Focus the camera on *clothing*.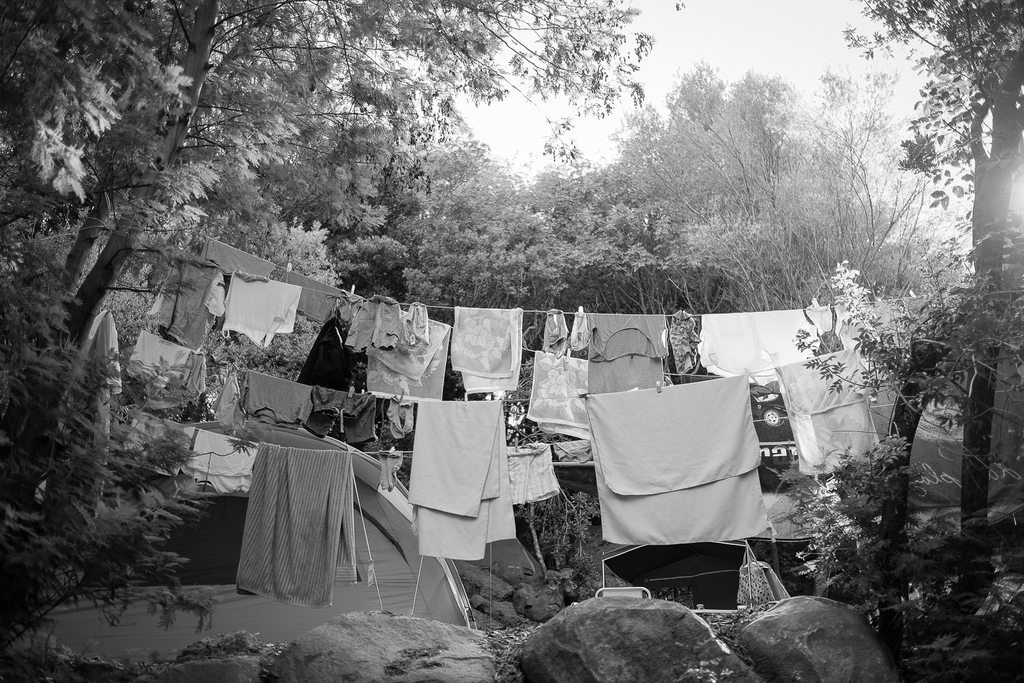
Focus region: (left=589, top=312, right=668, bottom=404).
